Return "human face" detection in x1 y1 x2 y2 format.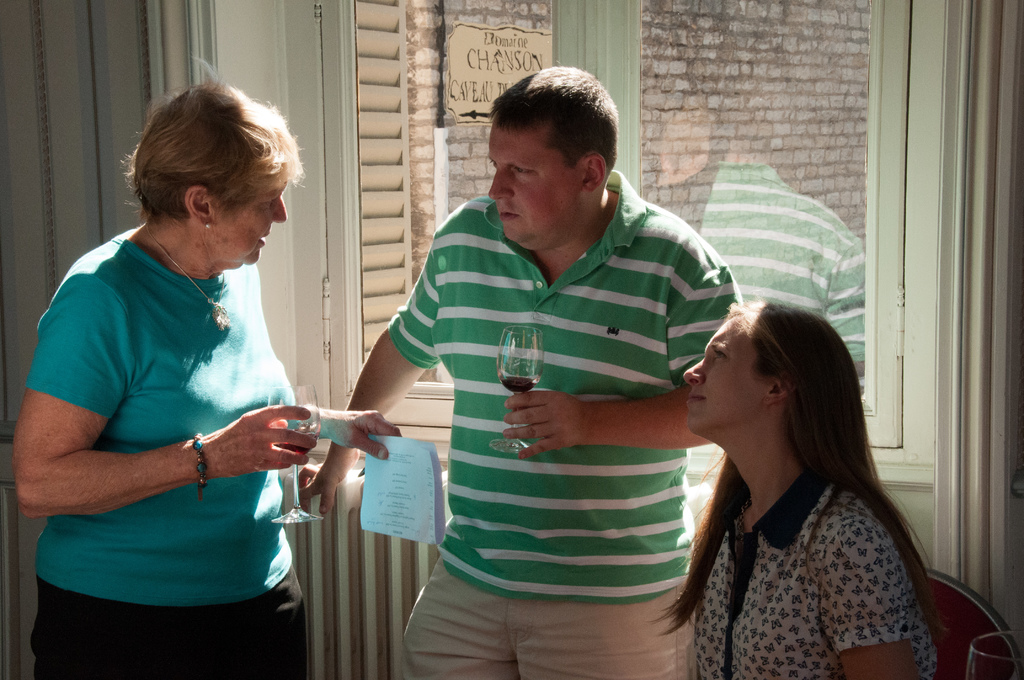
486 126 582 247.
